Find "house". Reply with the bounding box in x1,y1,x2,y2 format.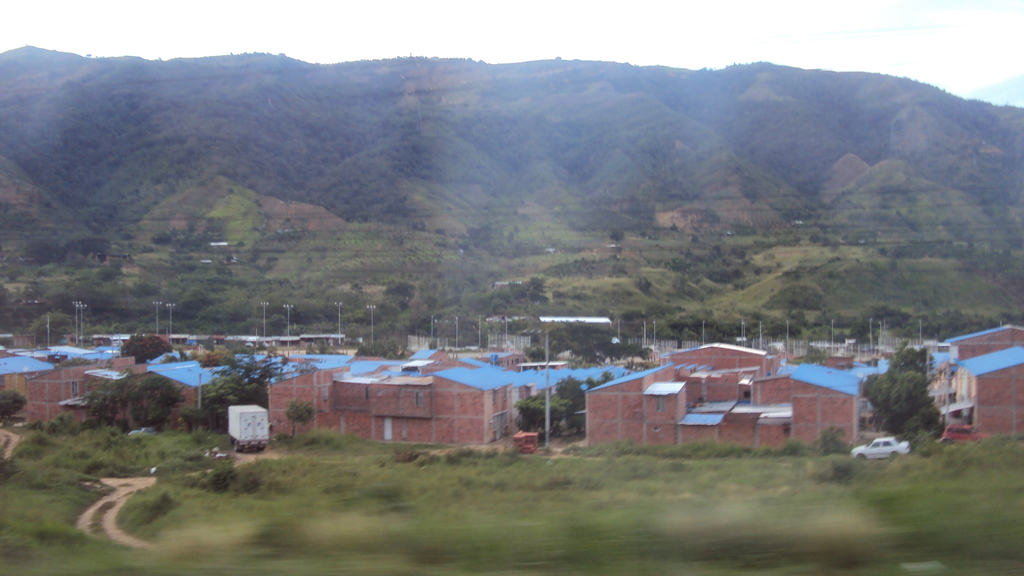
332,354,390,445.
